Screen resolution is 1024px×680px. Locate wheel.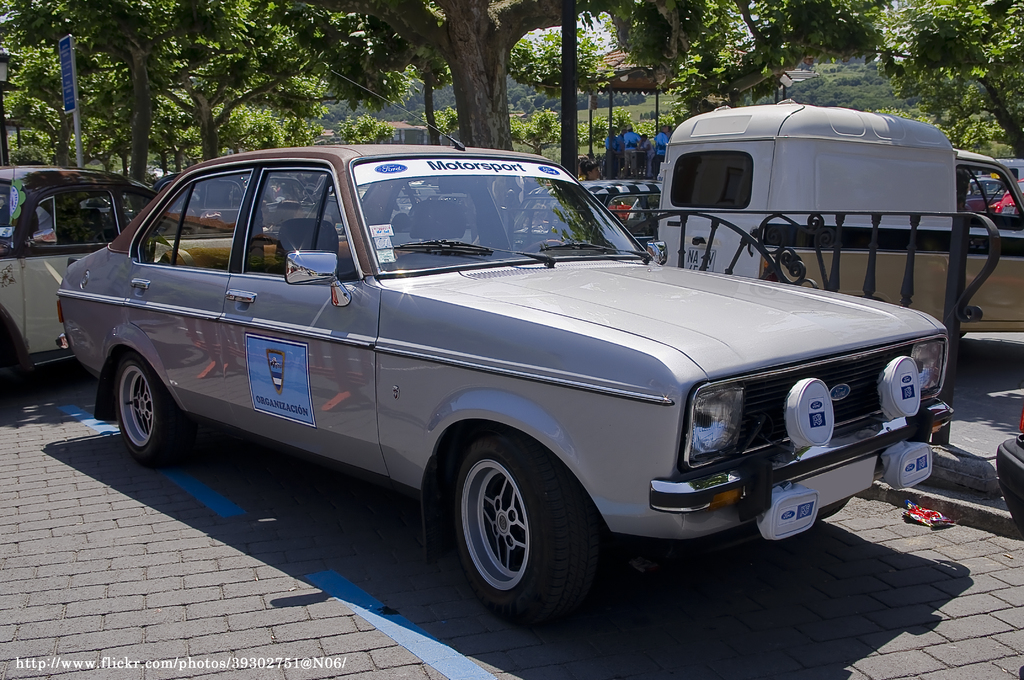
x1=817, y1=500, x2=849, y2=521.
